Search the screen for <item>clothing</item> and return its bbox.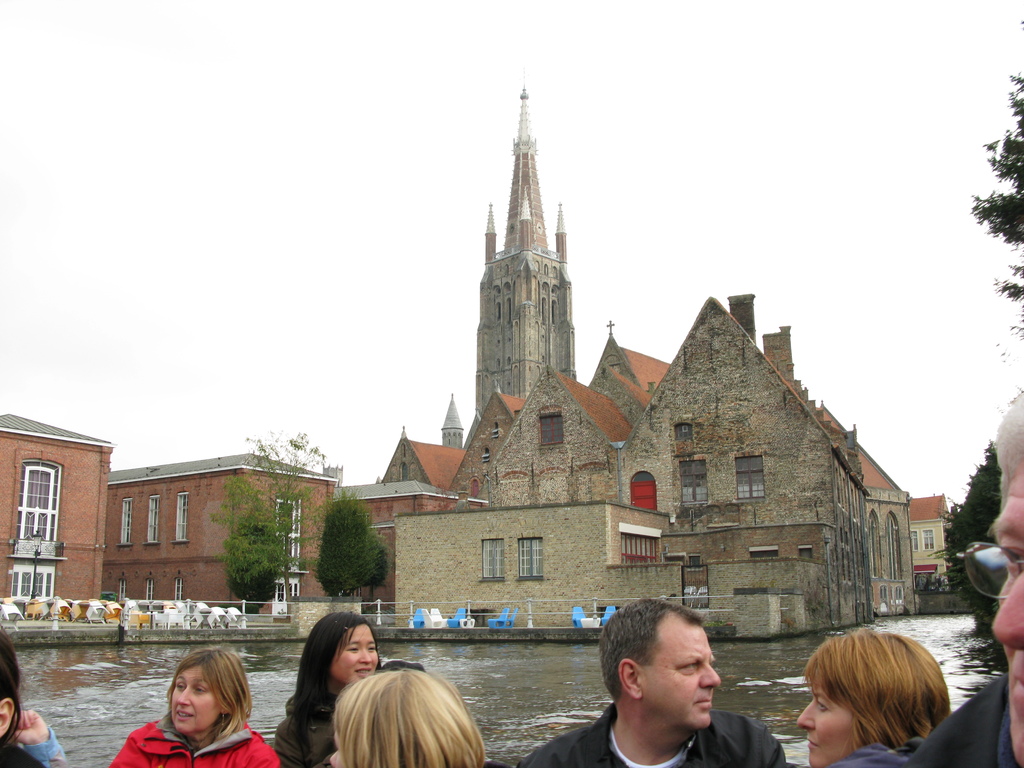
Found: 519, 700, 781, 767.
